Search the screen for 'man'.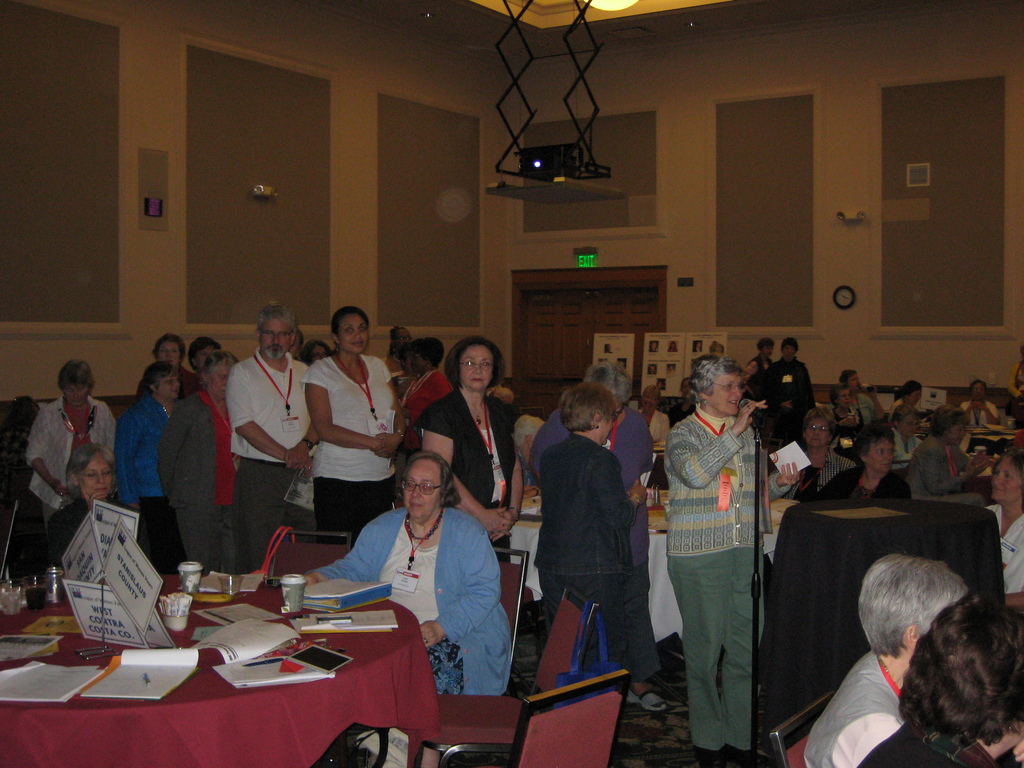
Found at 759, 337, 819, 445.
